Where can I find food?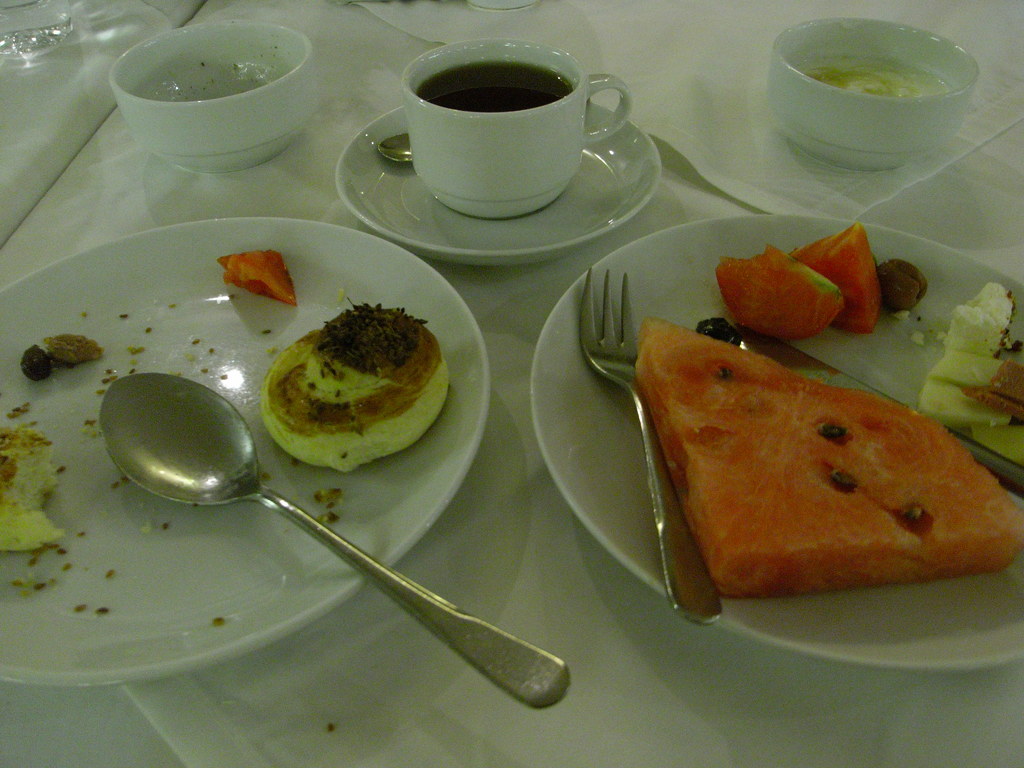
You can find it at x1=0, y1=424, x2=63, y2=554.
